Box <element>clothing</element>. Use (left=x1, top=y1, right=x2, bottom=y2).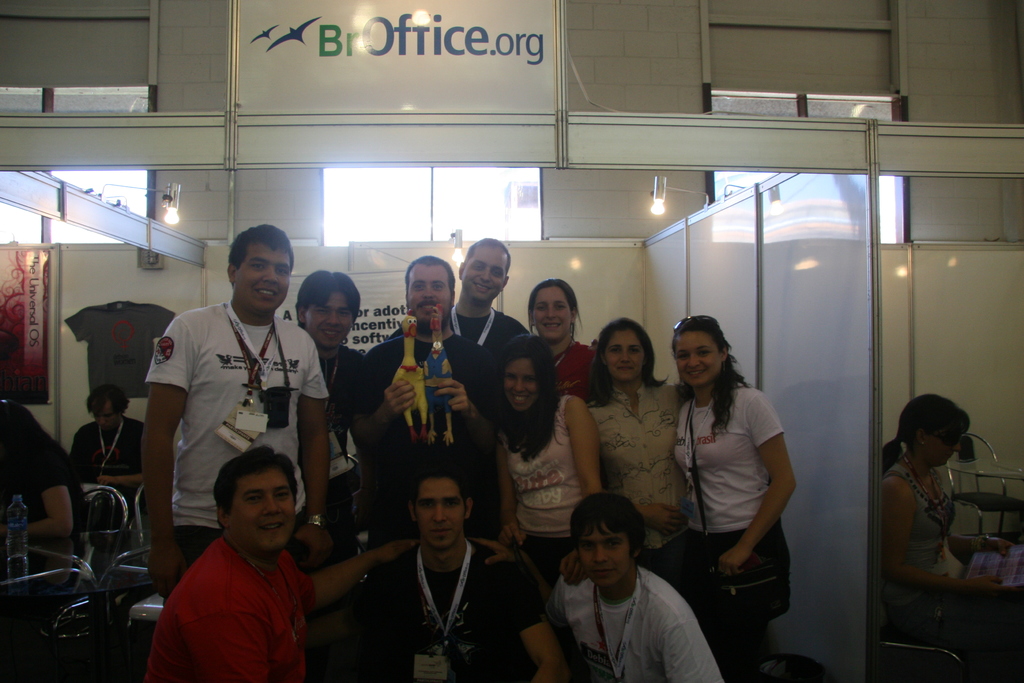
(left=138, top=500, right=328, bottom=682).
